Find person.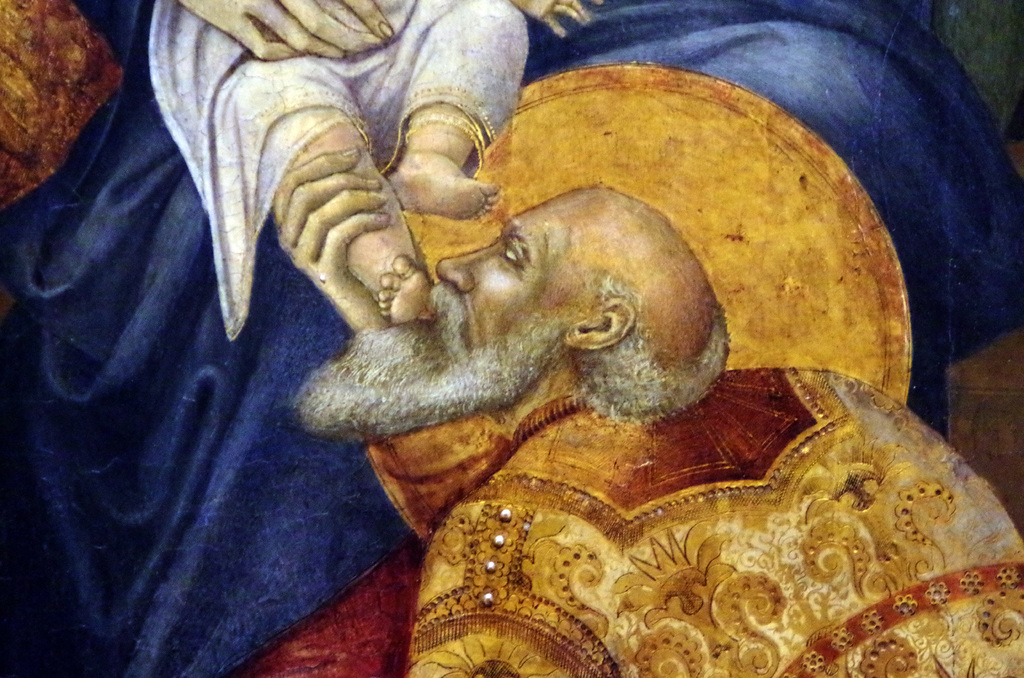
x1=145, y1=0, x2=603, y2=322.
